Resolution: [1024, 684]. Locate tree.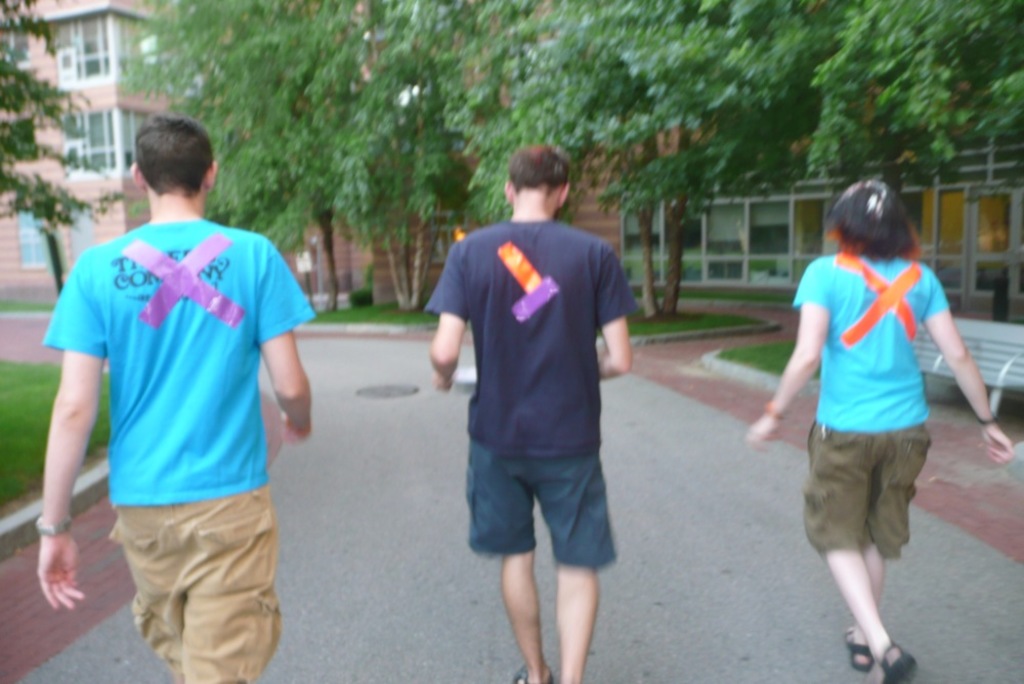
bbox=(123, 0, 1023, 323).
